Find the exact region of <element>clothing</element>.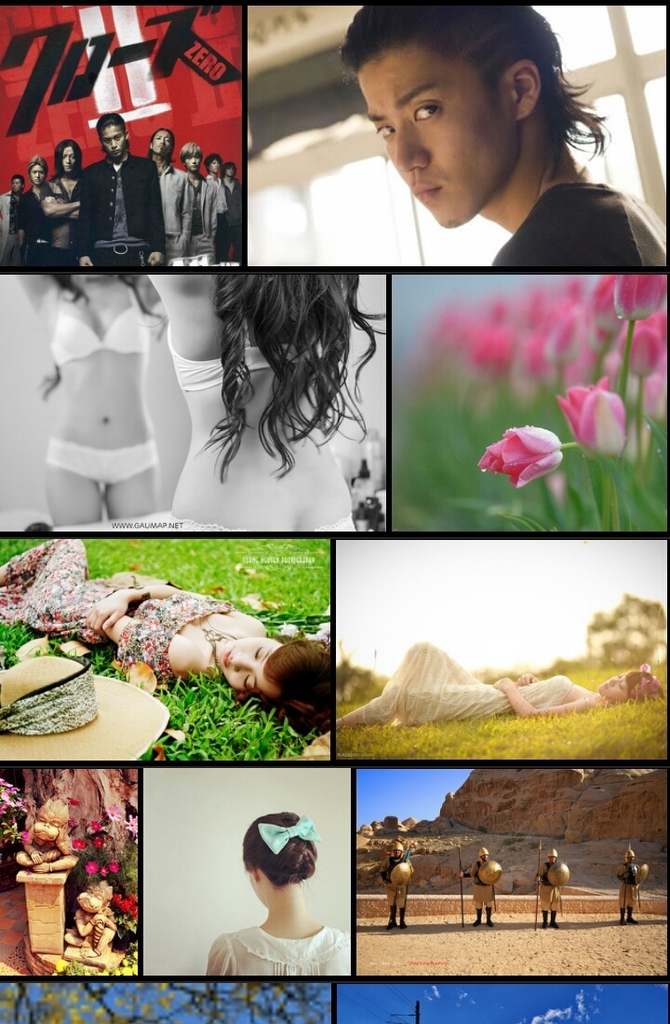
Exact region: {"x1": 45, "y1": 450, "x2": 153, "y2": 497}.
